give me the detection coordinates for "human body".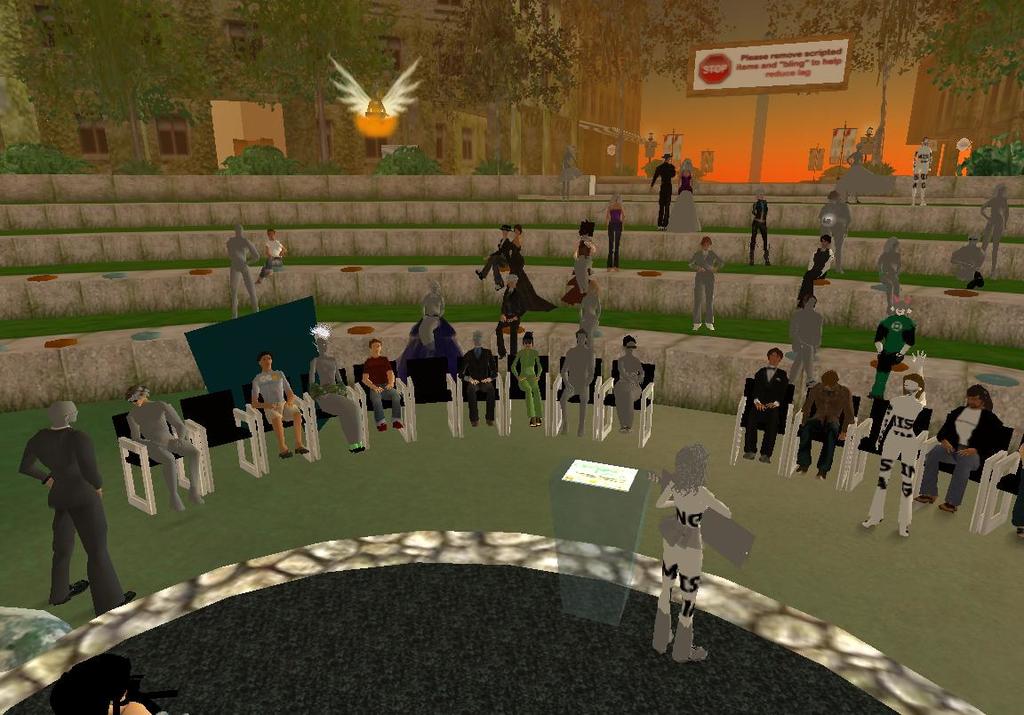
left=748, top=198, right=768, bottom=272.
